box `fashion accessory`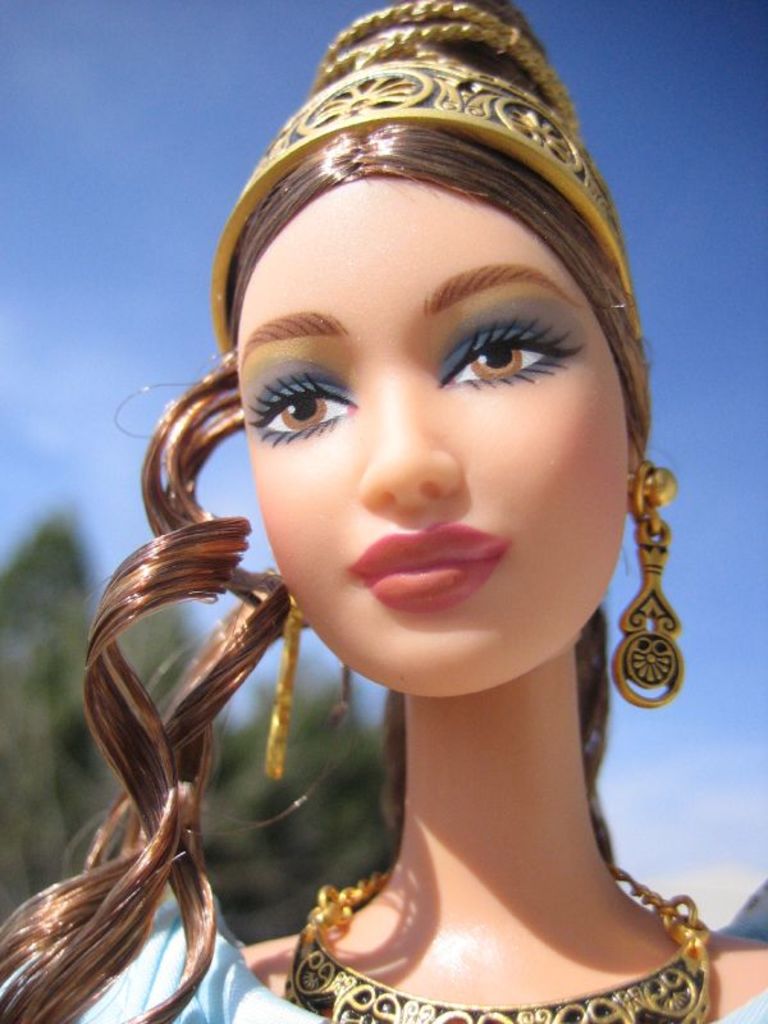
x1=614, y1=467, x2=690, y2=709
